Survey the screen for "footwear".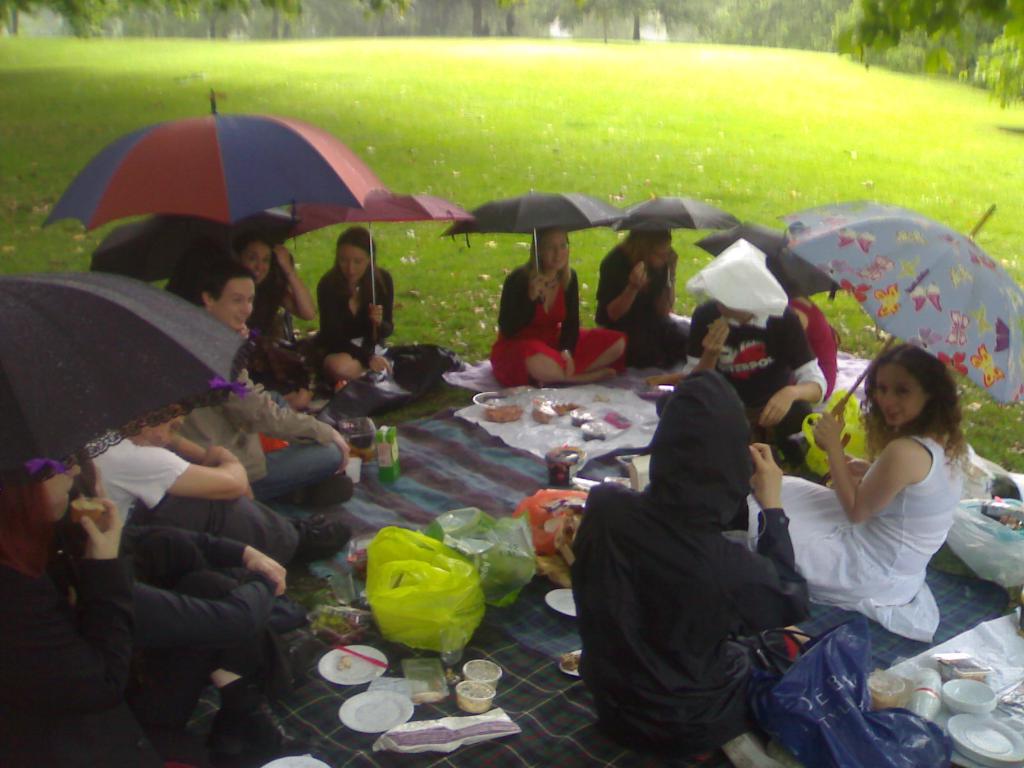
Survey found: (left=271, top=470, right=353, bottom=508).
